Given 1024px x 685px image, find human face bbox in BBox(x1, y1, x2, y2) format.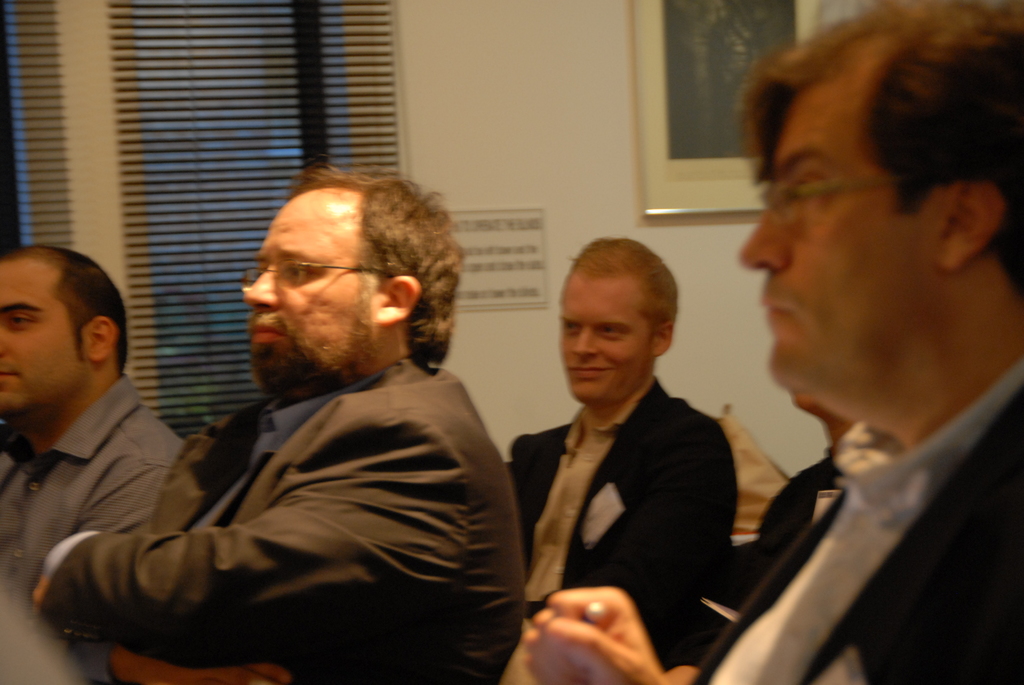
BBox(0, 256, 81, 408).
